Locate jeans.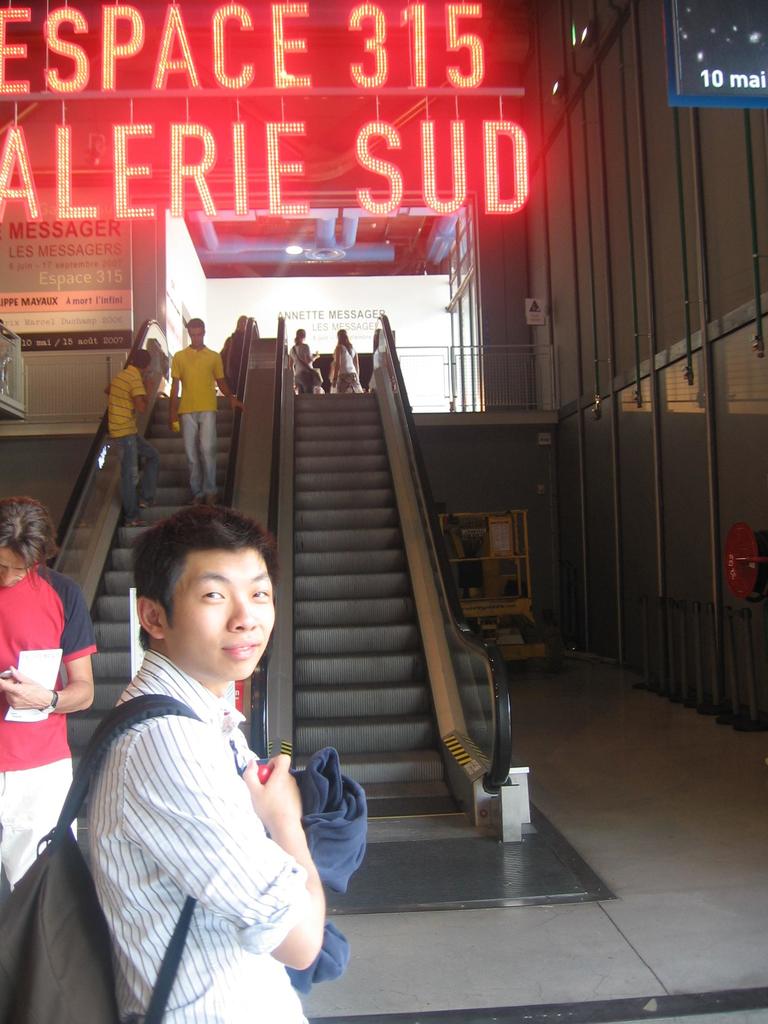
Bounding box: l=333, t=371, r=359, b=394.
